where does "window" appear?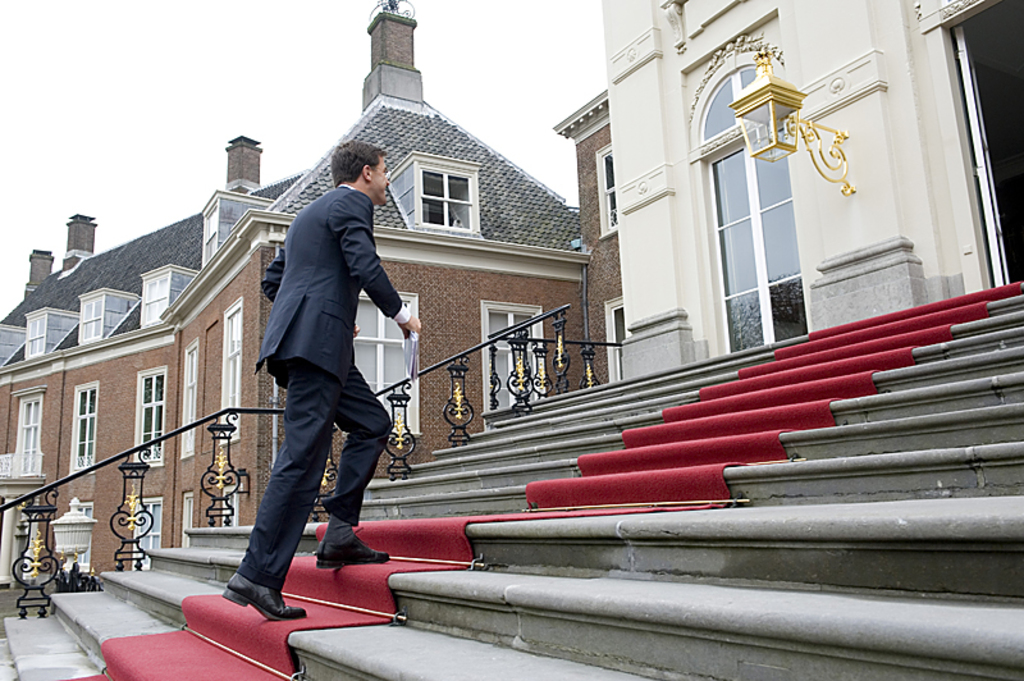
Appears at x1=142 y1=269 x2=184 y2=325.
